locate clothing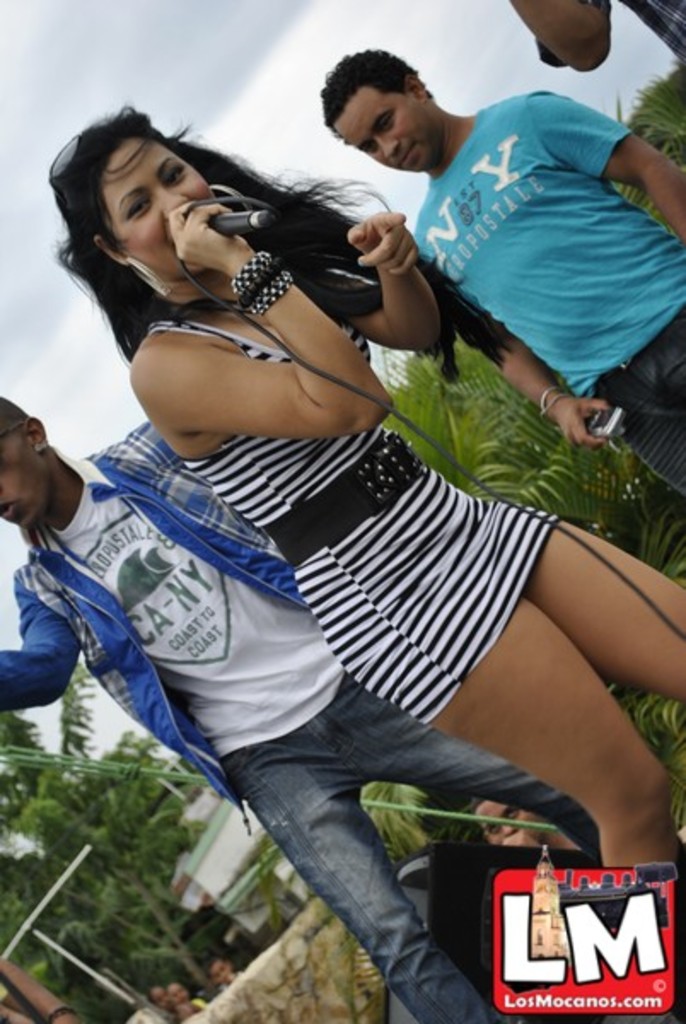
619,0,684,58
